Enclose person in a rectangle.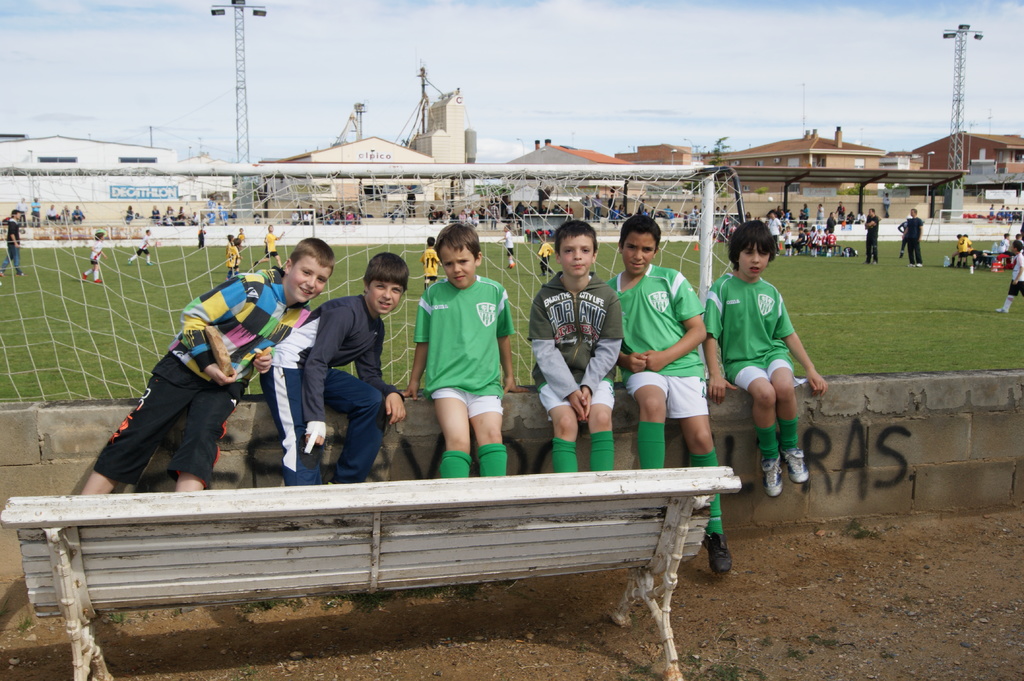
region(532, 217, 626, 472).
